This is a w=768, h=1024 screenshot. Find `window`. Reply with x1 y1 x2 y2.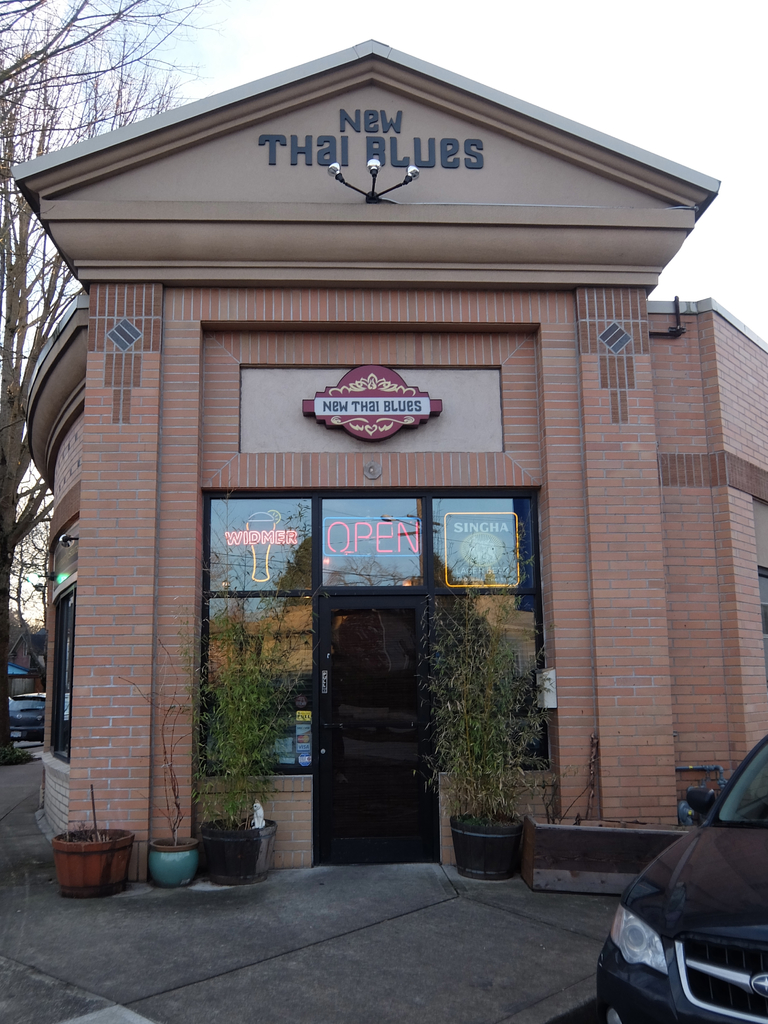
42 584 77 765.
